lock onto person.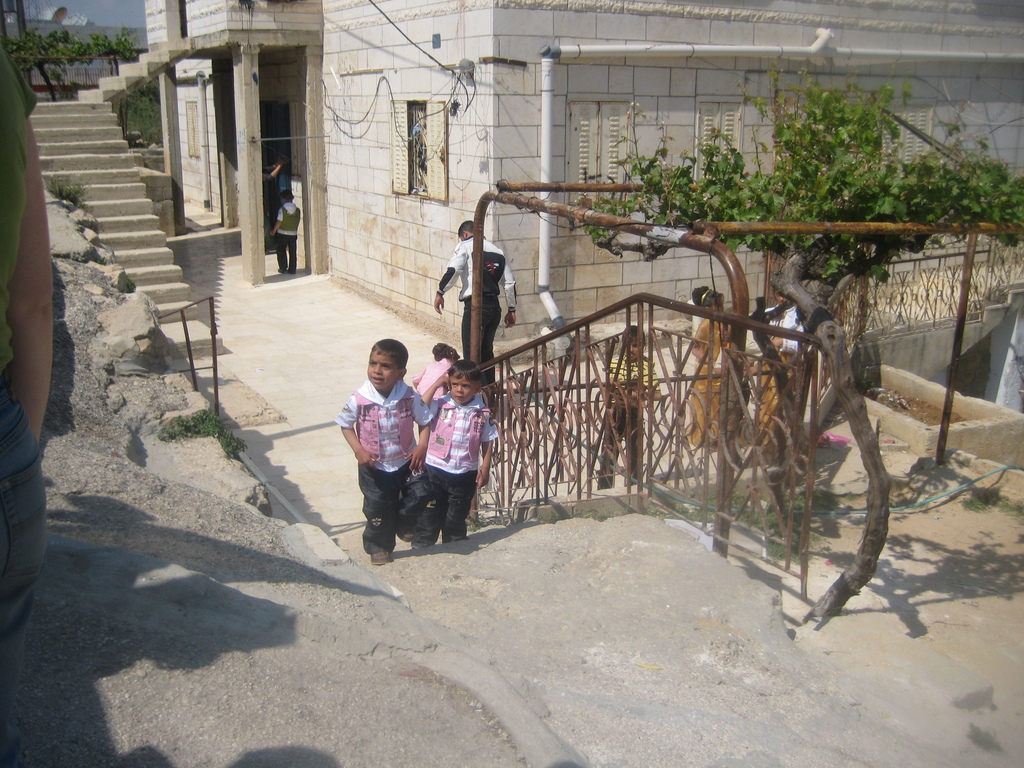
Locked: [x1=269, y1=187, x2=300, y2=271].
